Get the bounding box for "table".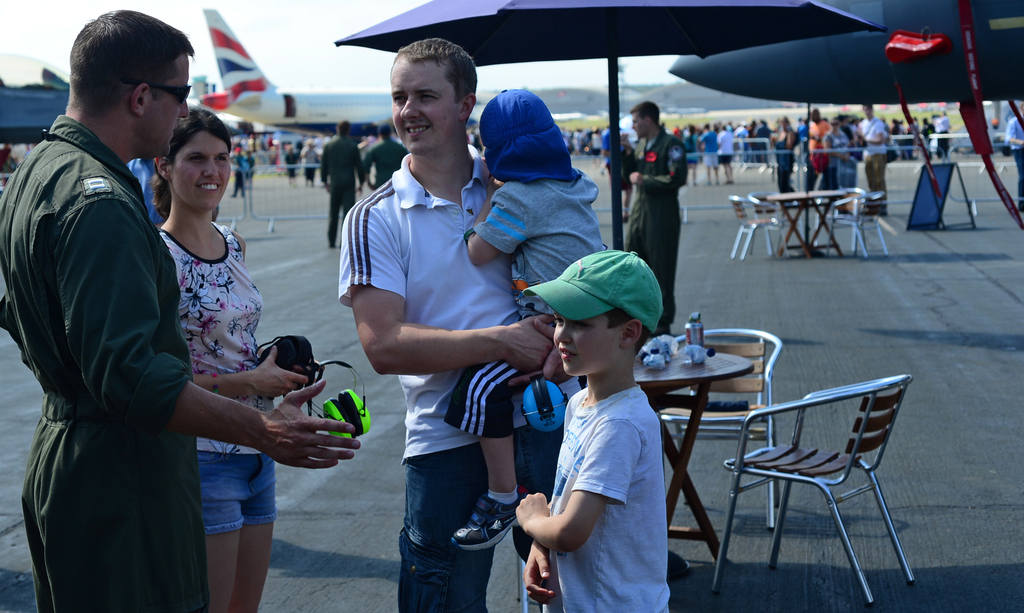
bbox=[634, 344, 756, 563].
